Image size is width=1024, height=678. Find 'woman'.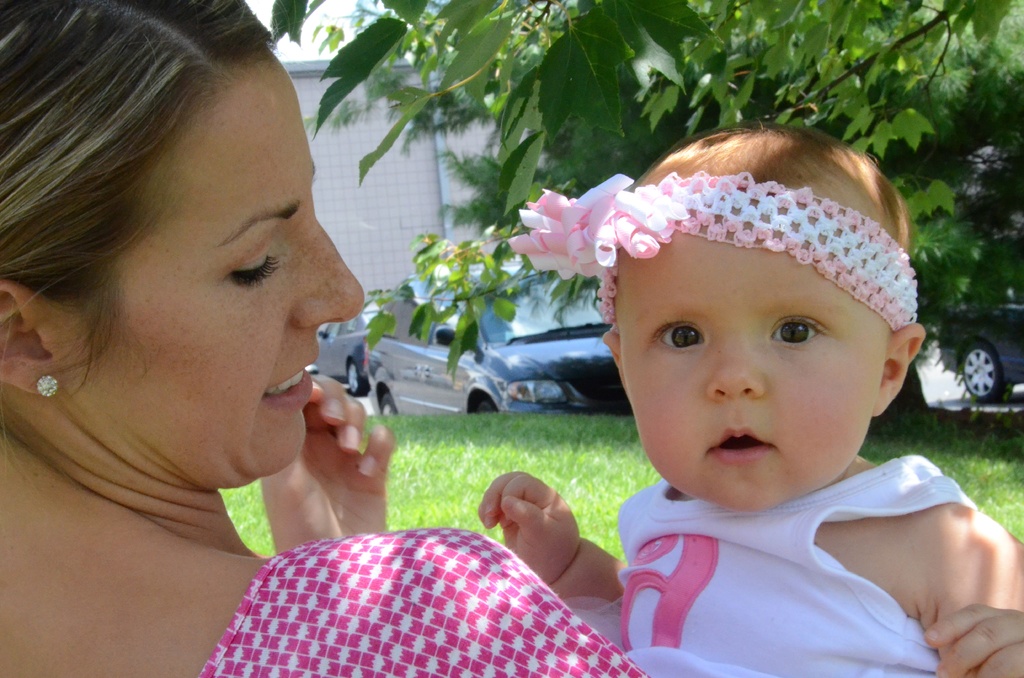
region(0, 0, 768, 677).
